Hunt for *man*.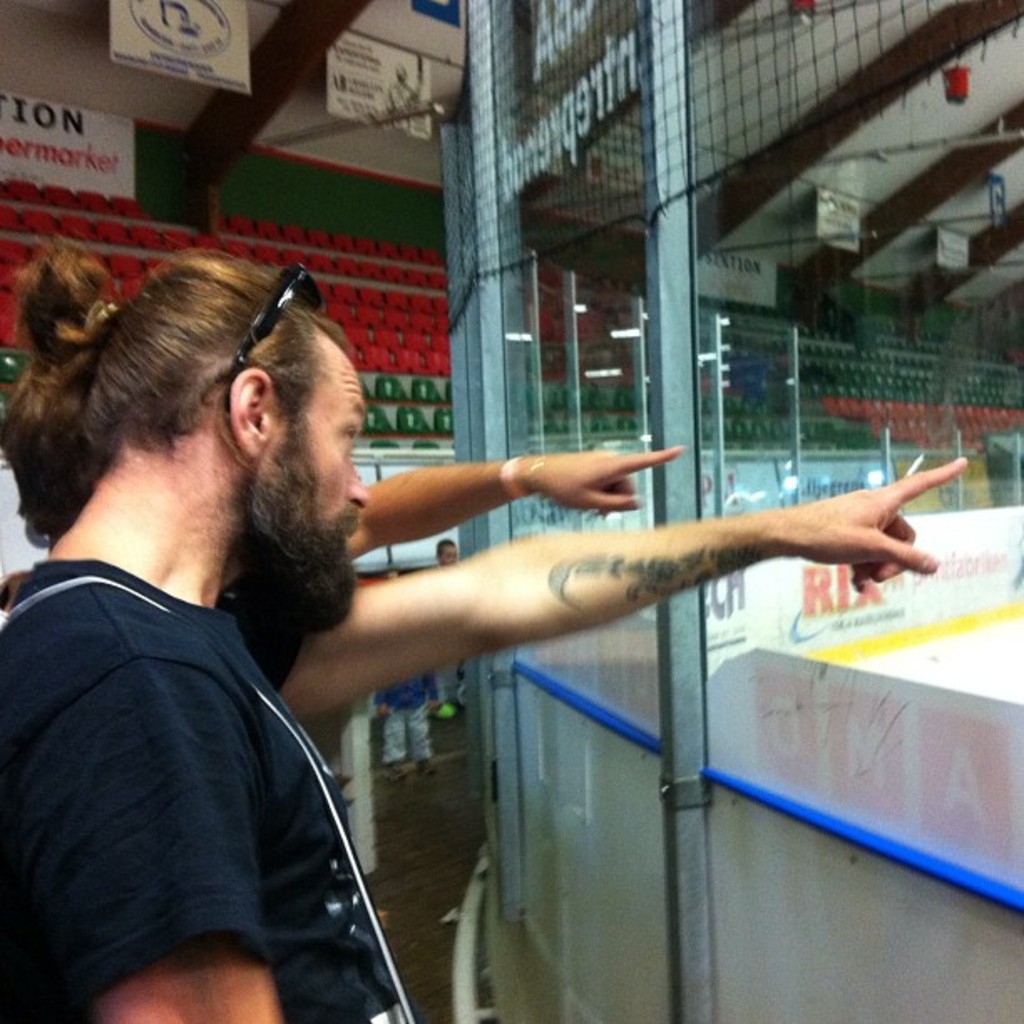
Hunted down at bbox=(432, 539, 465, 708).
